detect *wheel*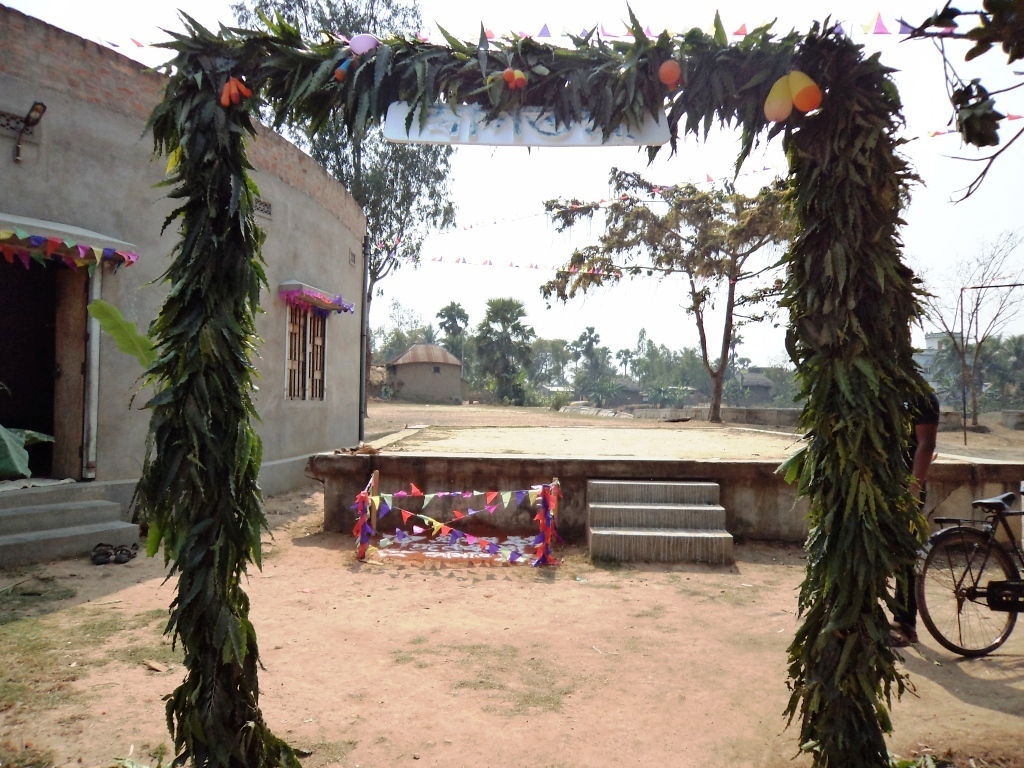
928 540 1006 661
